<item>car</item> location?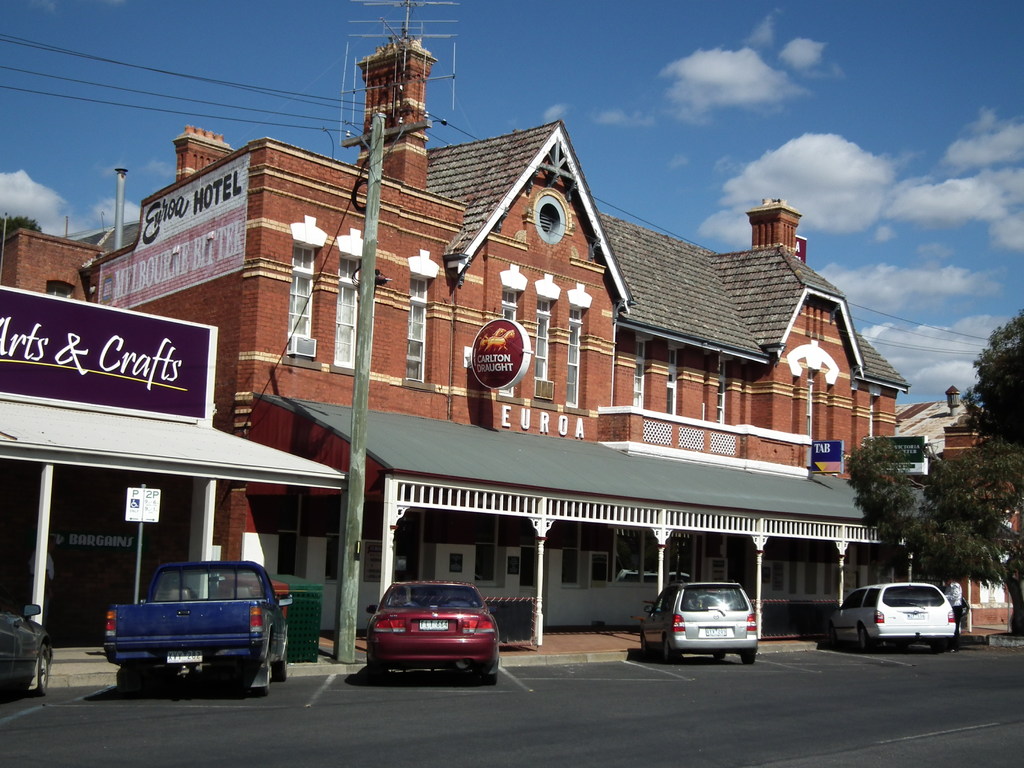
select_region(643, 581, 756, 666)
